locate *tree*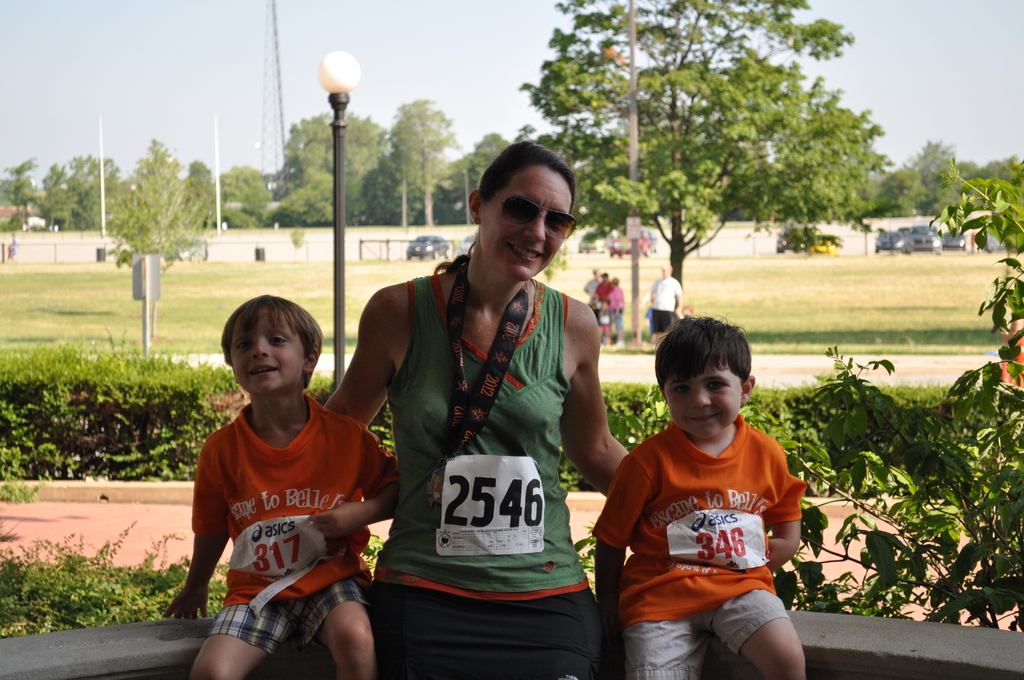
x1=106 y1=140 x2=209 y2=337
